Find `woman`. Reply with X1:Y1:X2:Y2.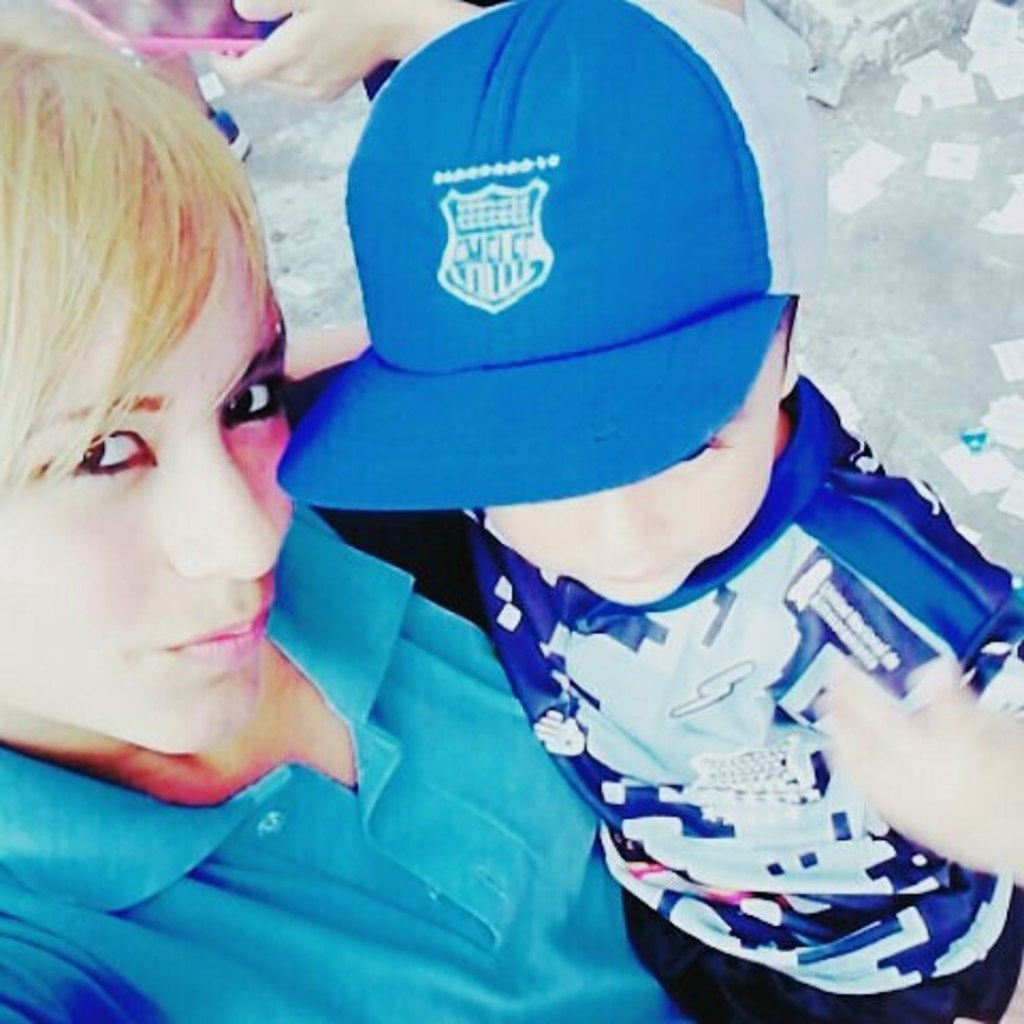
0:0:1022:1022.
